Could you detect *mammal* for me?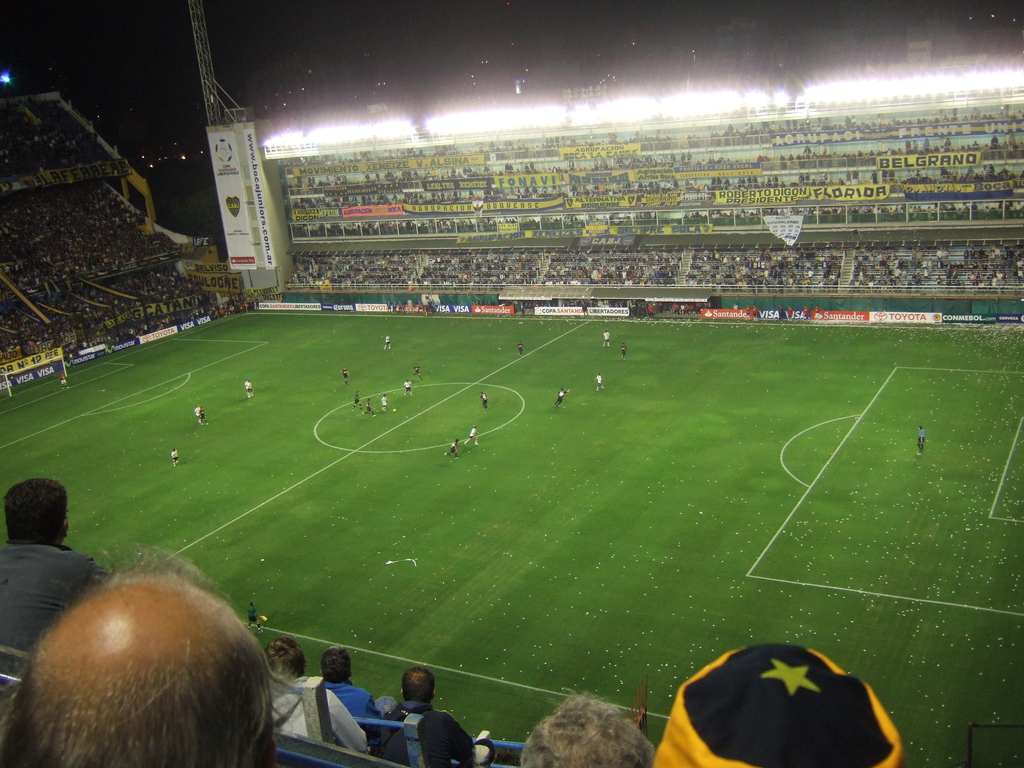
Detection result: left=742, top=304, right=750, bottom=319.
